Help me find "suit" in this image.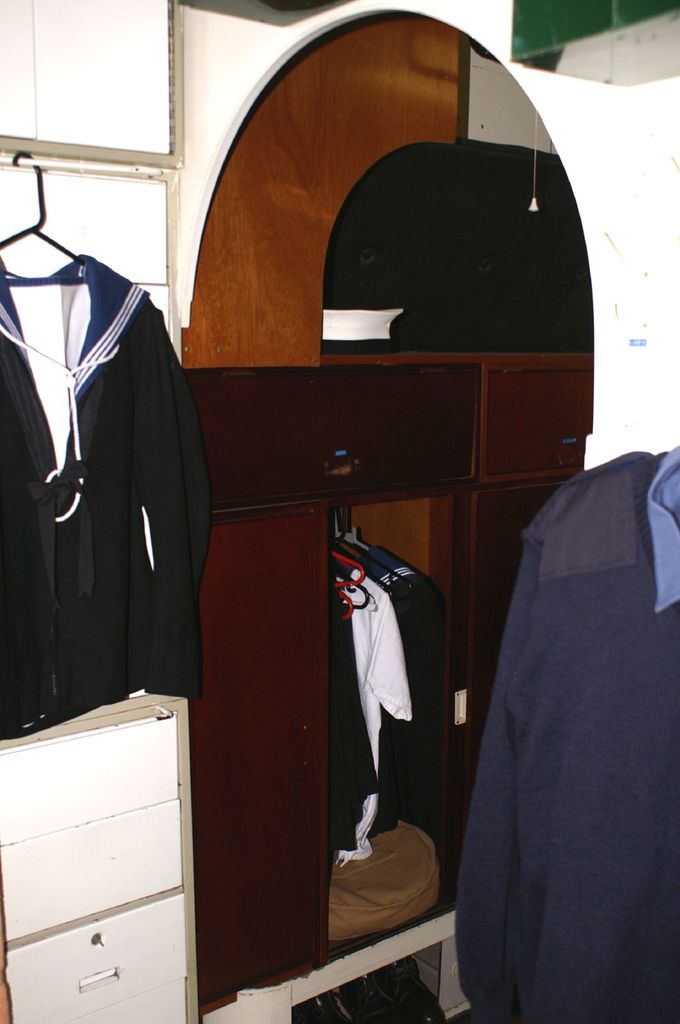
Found it: x1=454 y1=380 x2=671 y2=1023.
